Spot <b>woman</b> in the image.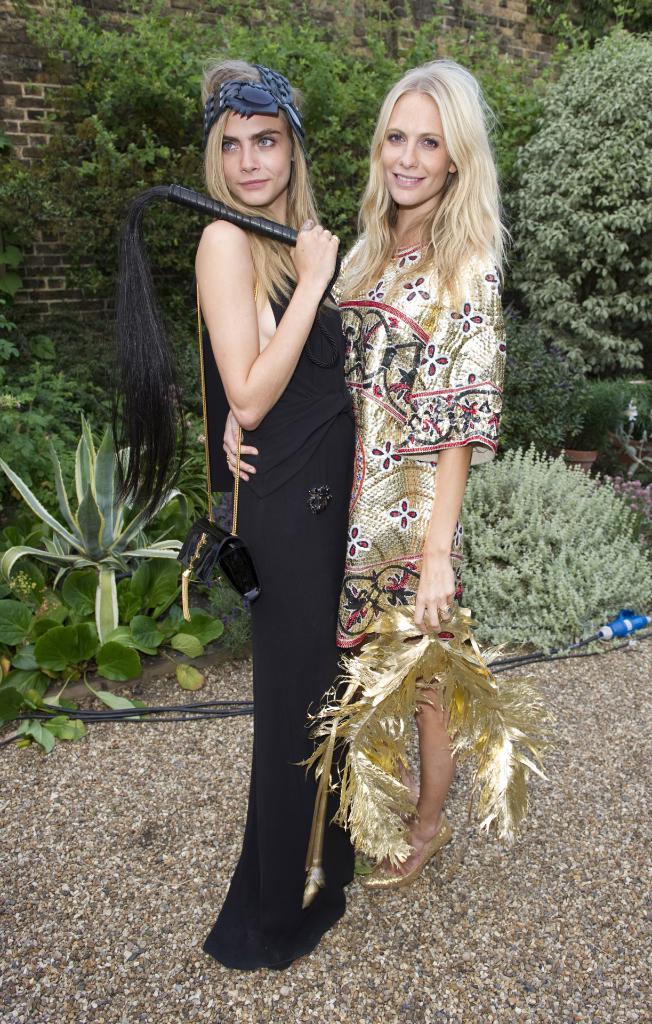
<b>woman</b> found at region(226, 41, 511, 893).
